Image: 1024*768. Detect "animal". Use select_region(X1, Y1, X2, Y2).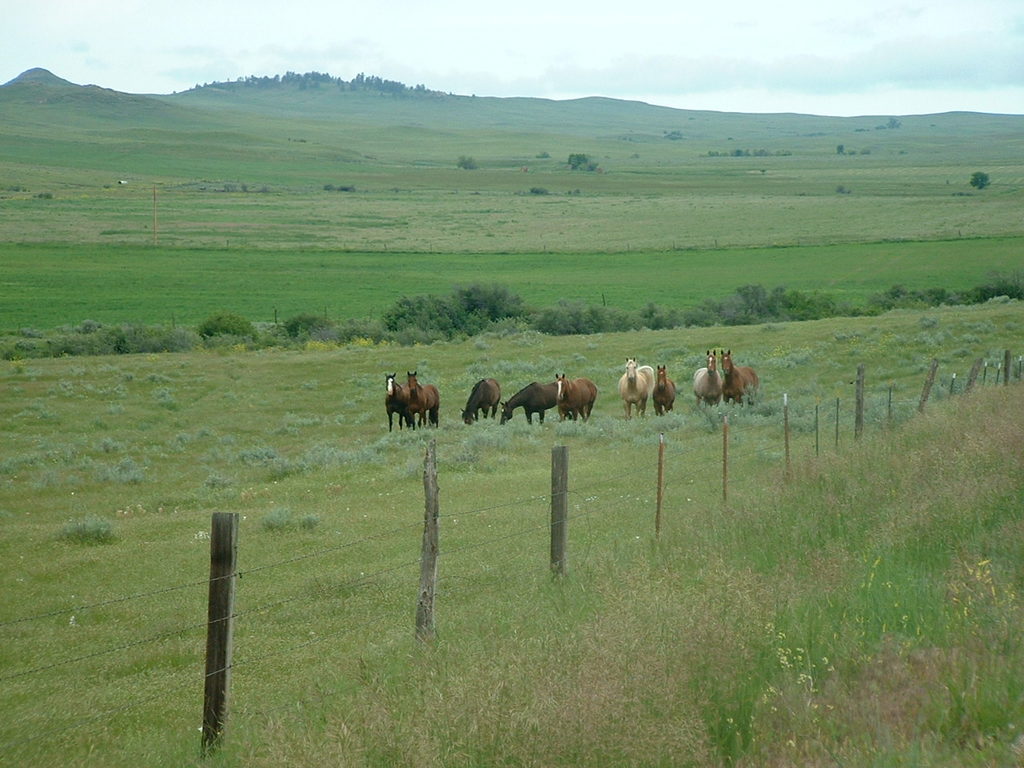
select_region(618, 361, 654, 417).
